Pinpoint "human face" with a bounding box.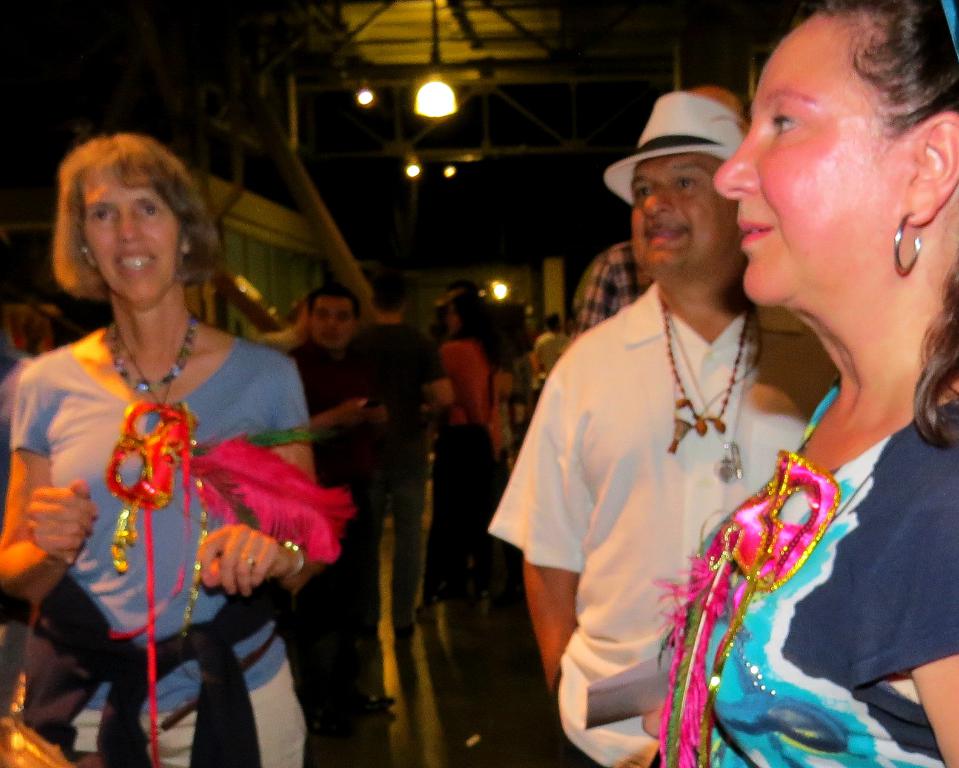
{"x1": 626, "y1": 156, "x2": 723, "y2": 281}.
